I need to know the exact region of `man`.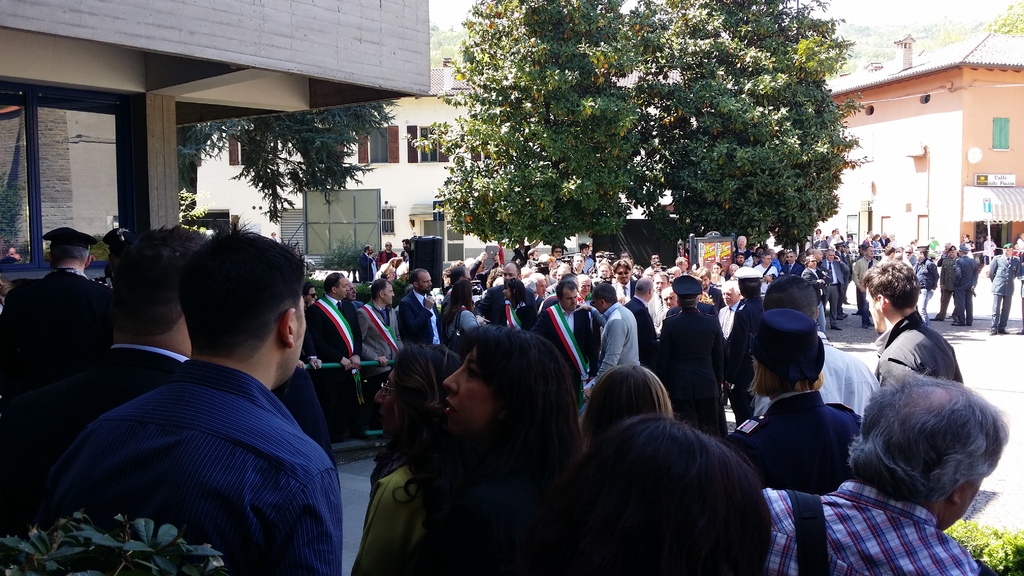
Region: 859:254:966:388.
